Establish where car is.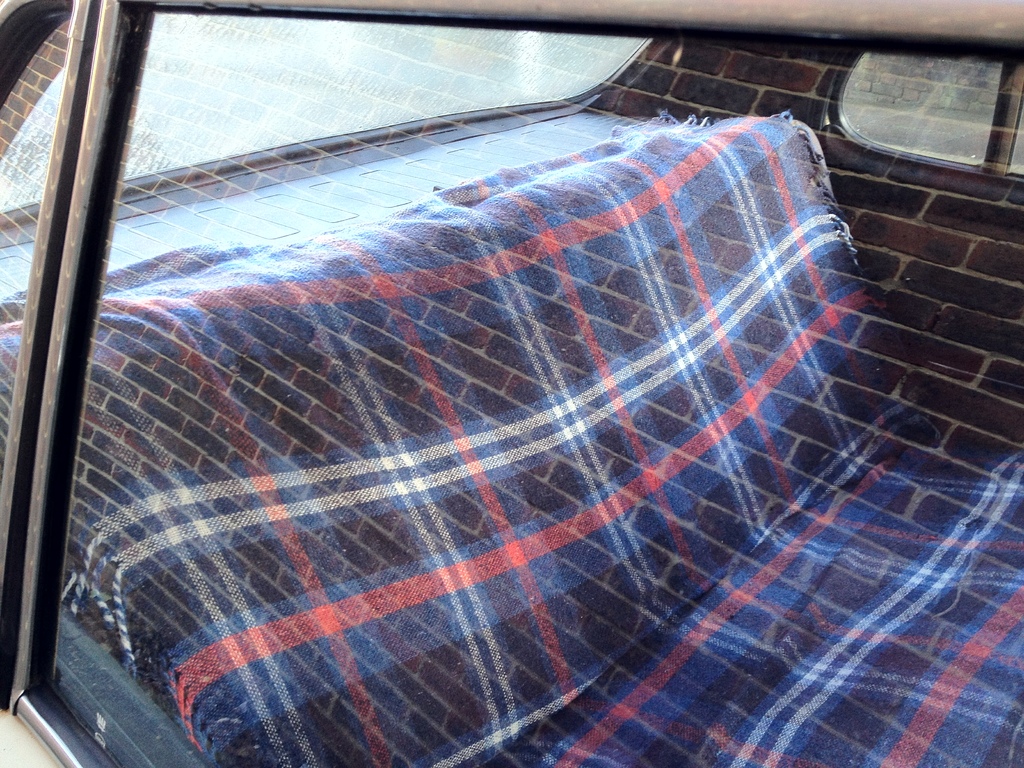
Established at x1=0 y1=0 x2=1023 y2=767.
